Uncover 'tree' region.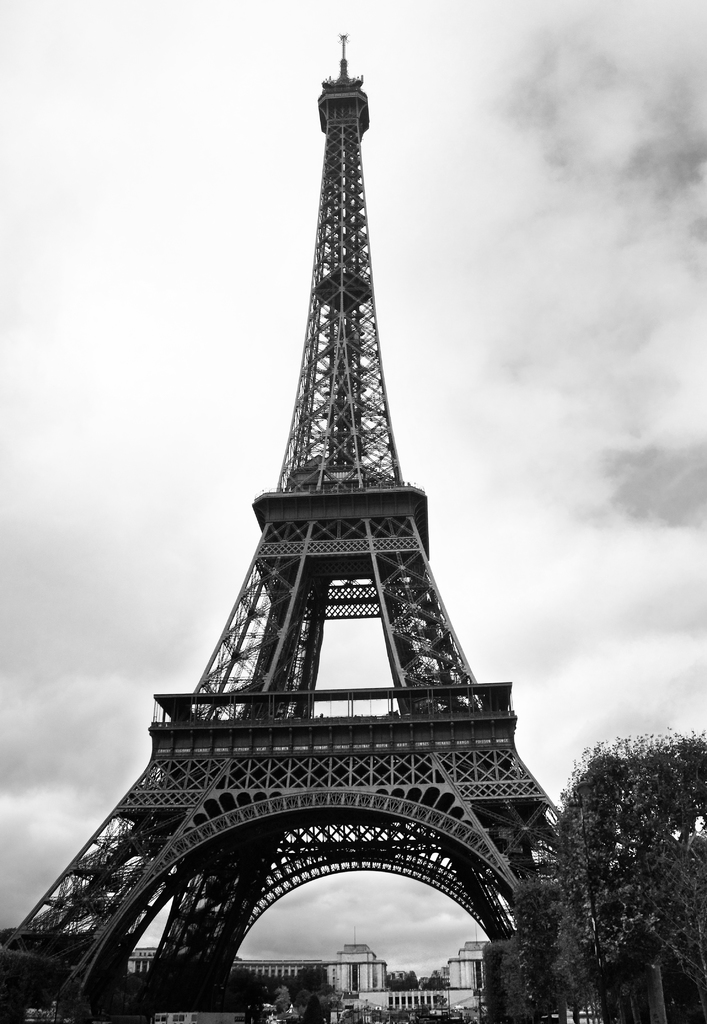
Uncovered: box(524, 729, 690, 1009).
